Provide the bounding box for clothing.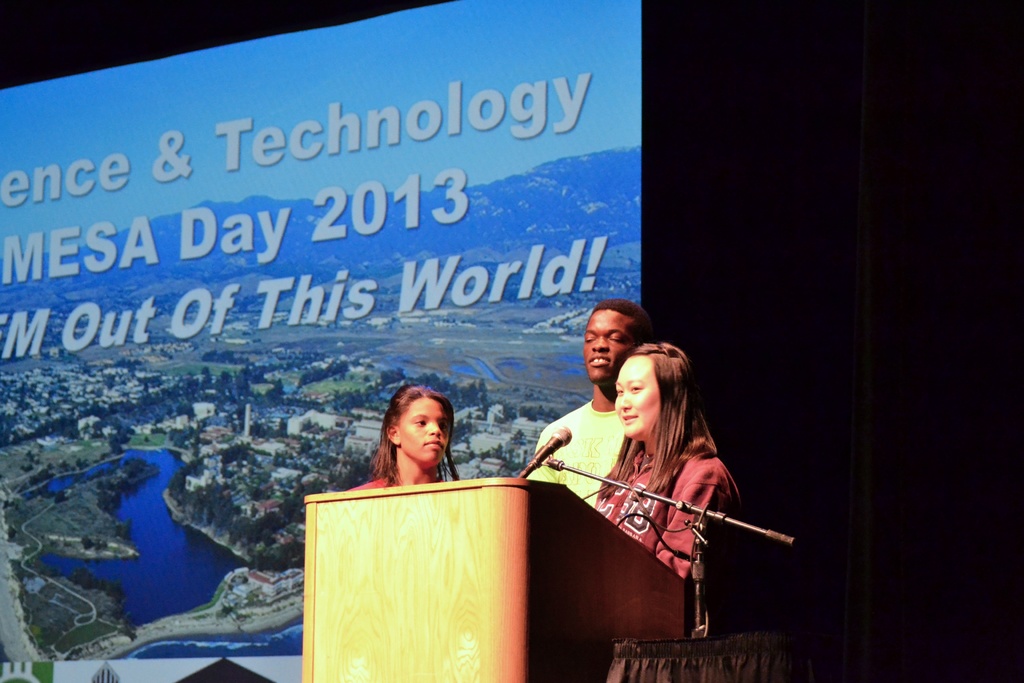
(347, 474, 401, 491).
